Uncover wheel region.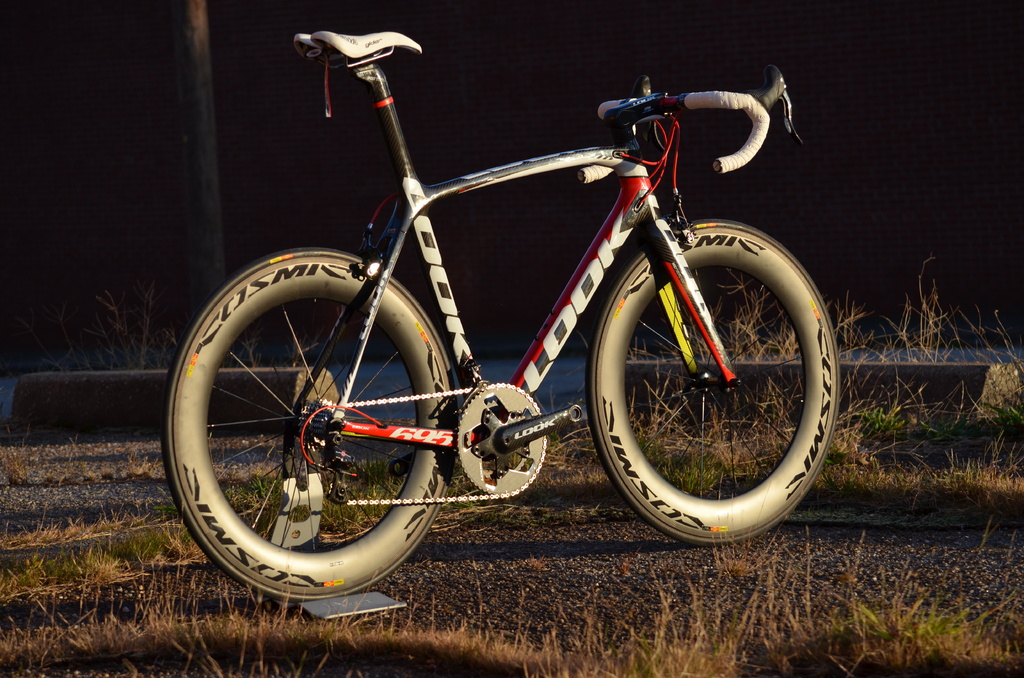
Uncovered: {"left": 582, "top": 219, "right": 841, "bottom": 551}.
